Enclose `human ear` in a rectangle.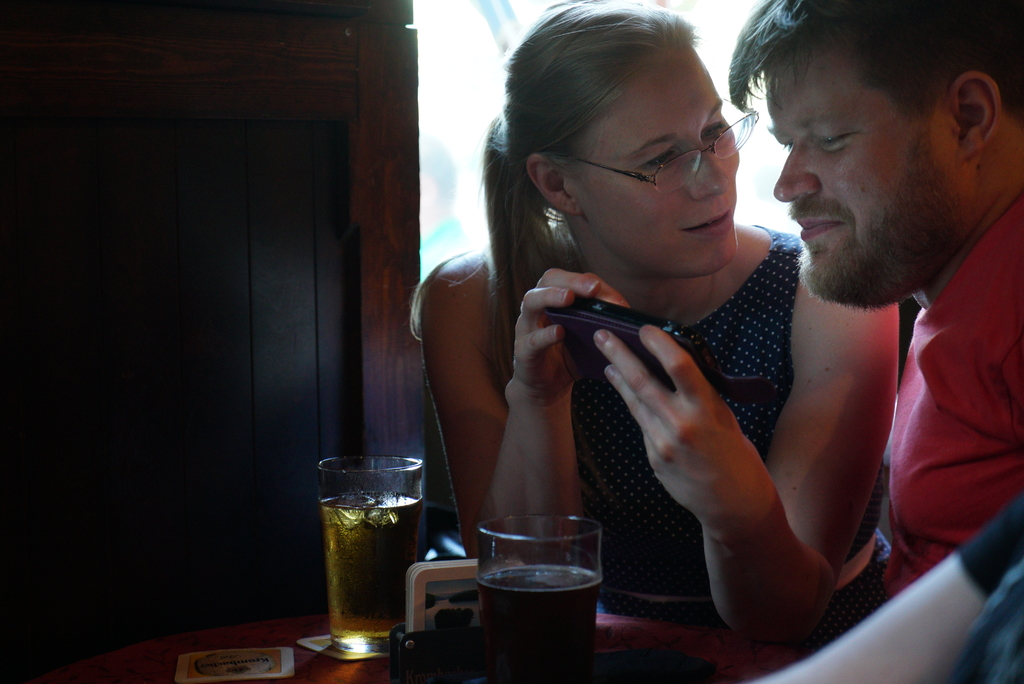
Rect(946, 72, 997, 158).
